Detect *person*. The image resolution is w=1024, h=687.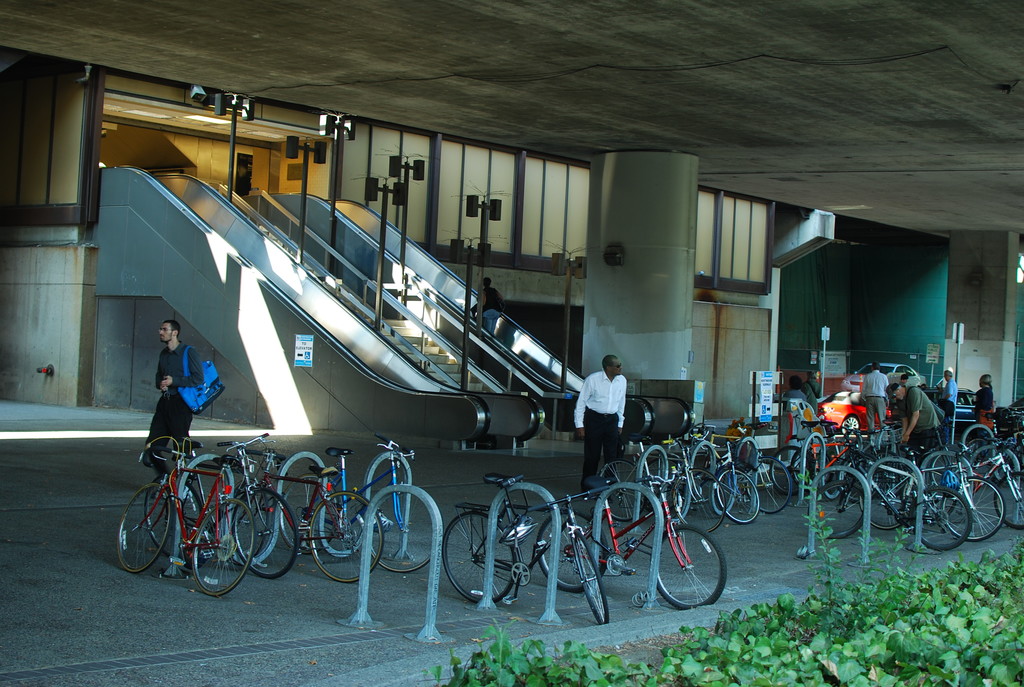
577,351,625,500.
